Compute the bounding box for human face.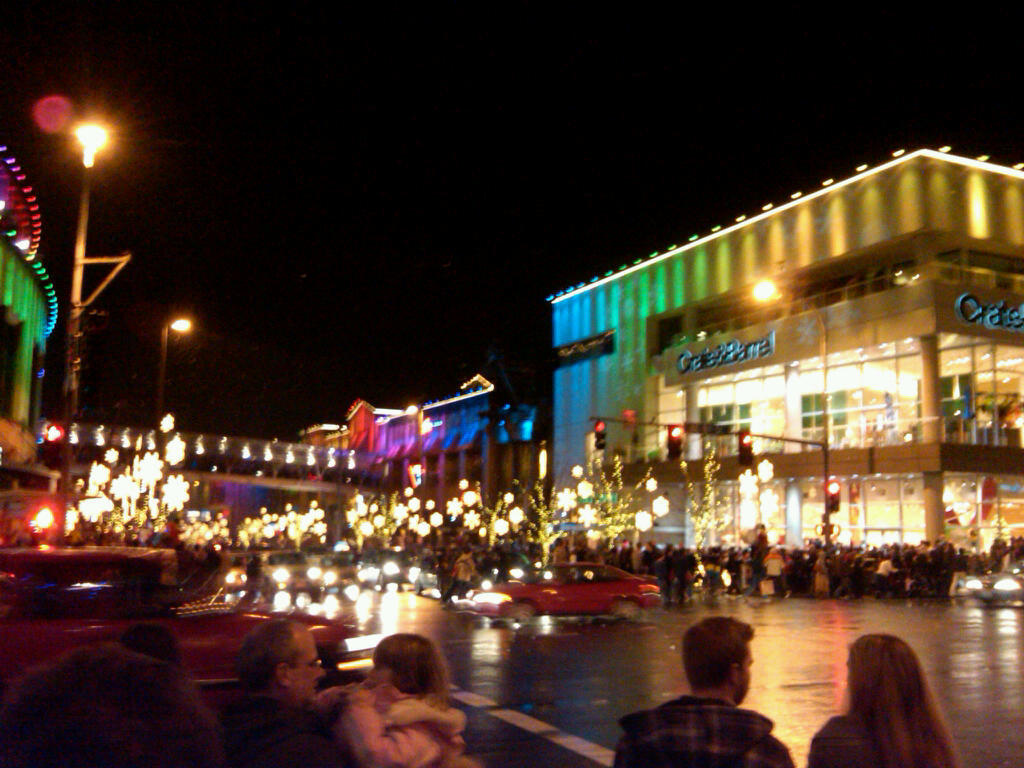
<region>743, 653, 751, 700</region>.
